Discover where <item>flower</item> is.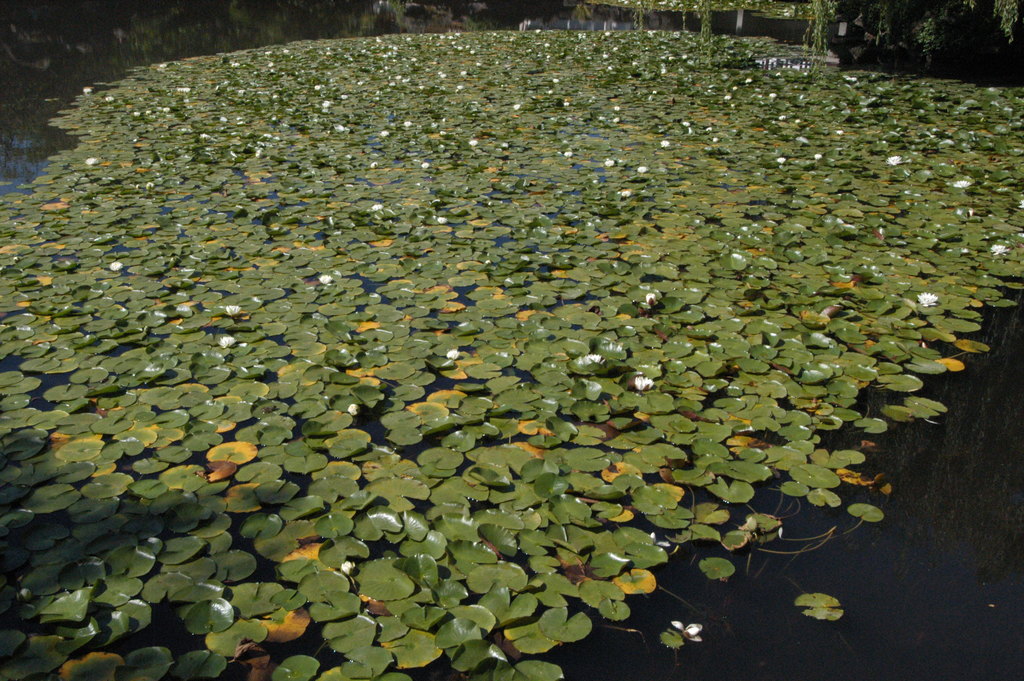
Discovered at (x1=470, y1=138, x2=479, y2=145).
